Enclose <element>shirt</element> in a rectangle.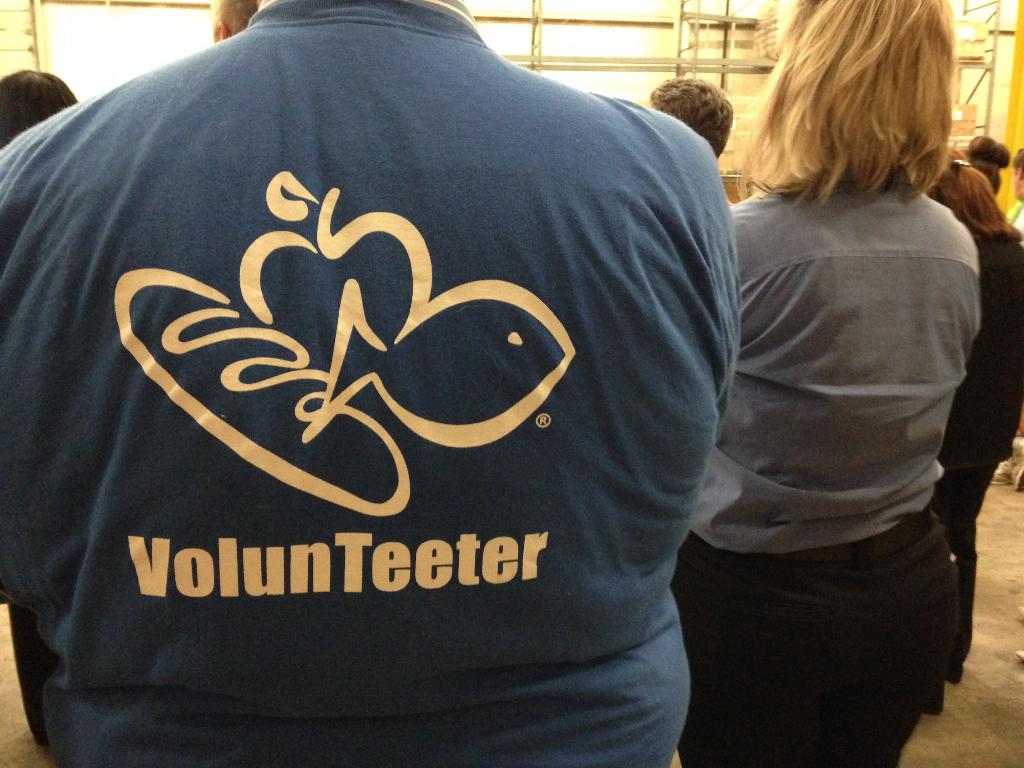
[x1=688, y1=191, x2=987, y2=559].
